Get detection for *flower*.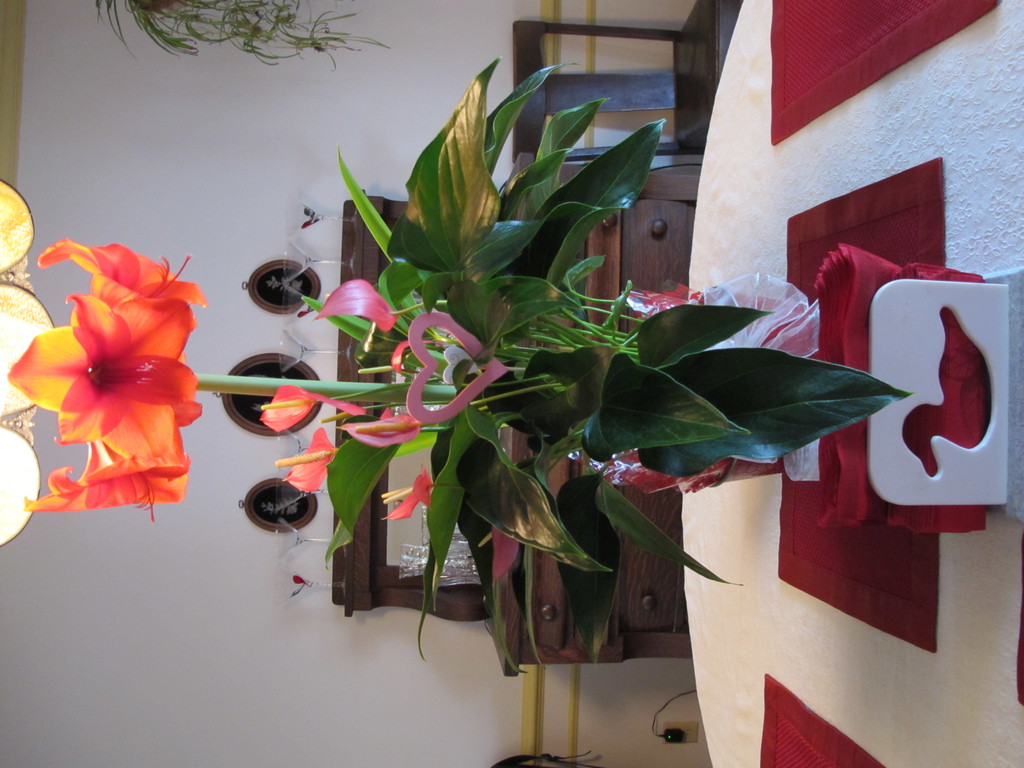
Detection: bbox=(274, 430, 337, 495).
